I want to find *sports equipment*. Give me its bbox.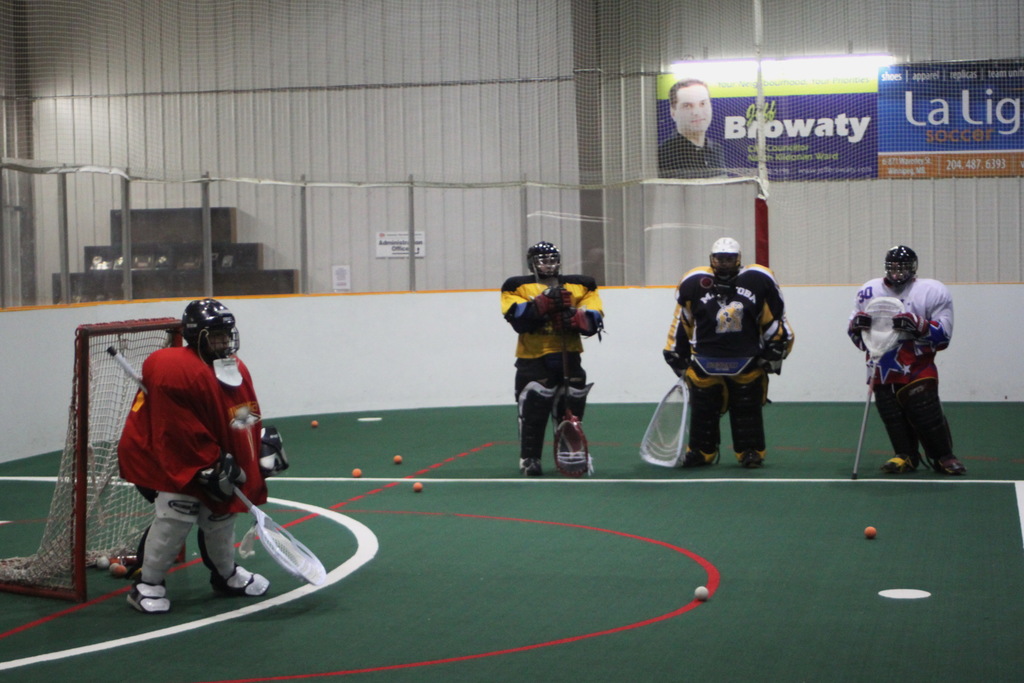
bbox=[526, 240, 562, 277].
